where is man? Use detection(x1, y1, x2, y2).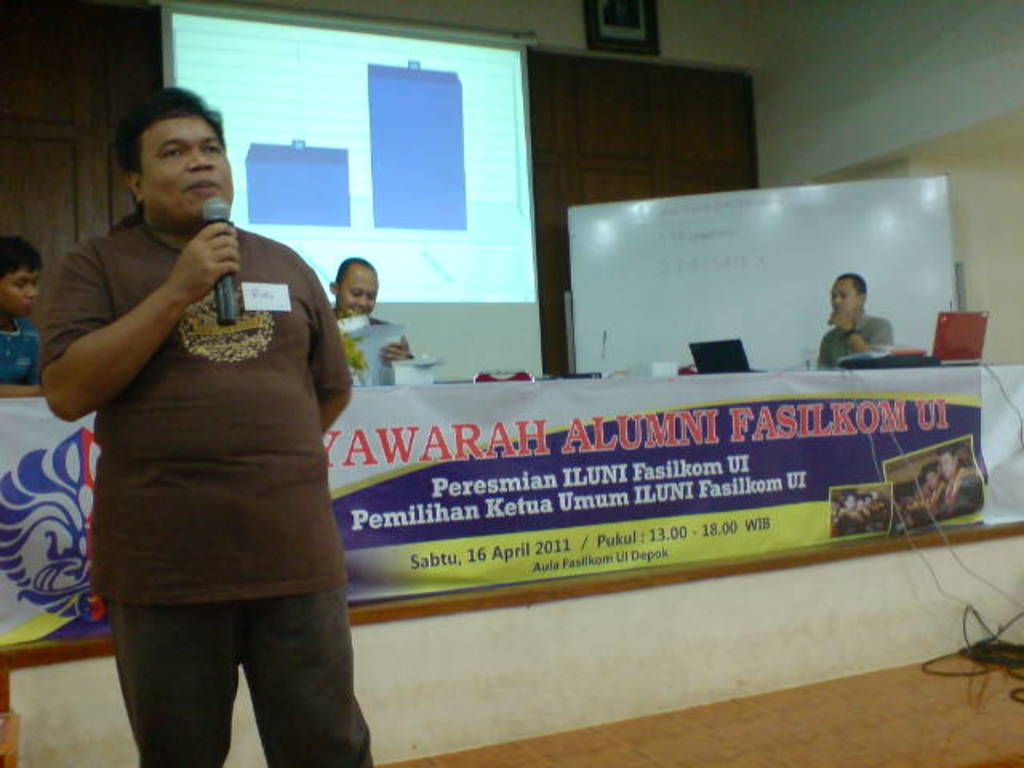
detection(48, 98, 378, 749).
